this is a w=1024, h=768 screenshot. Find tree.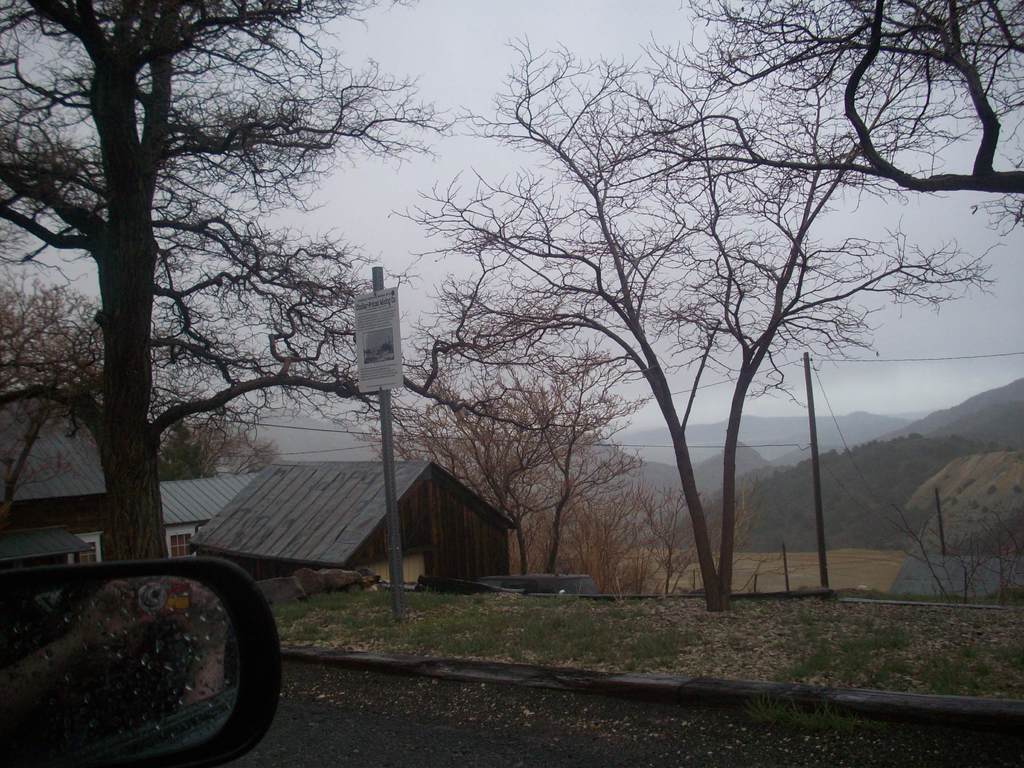
Bounding box: Rect(0, 0, 466, 575).
